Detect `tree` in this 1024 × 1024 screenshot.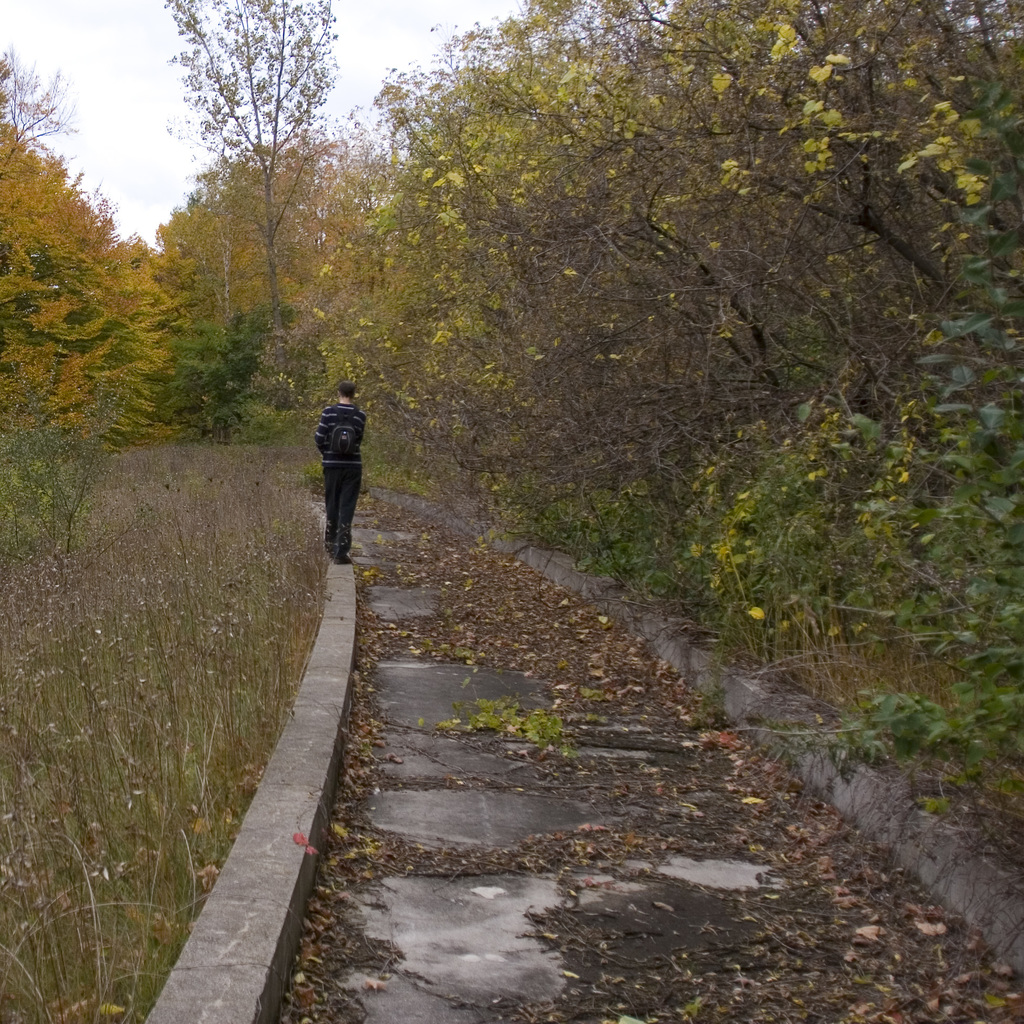
Detection: left=156, top=0, right=338, bottom=340.
